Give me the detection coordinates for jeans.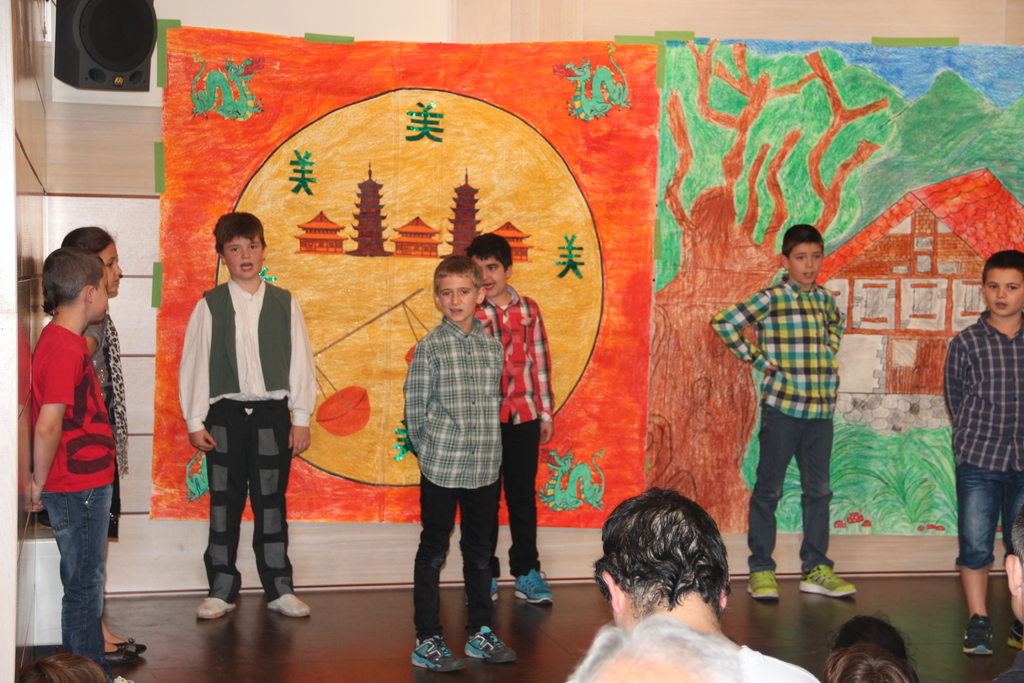
box=[956, 462, 1023, 573].
